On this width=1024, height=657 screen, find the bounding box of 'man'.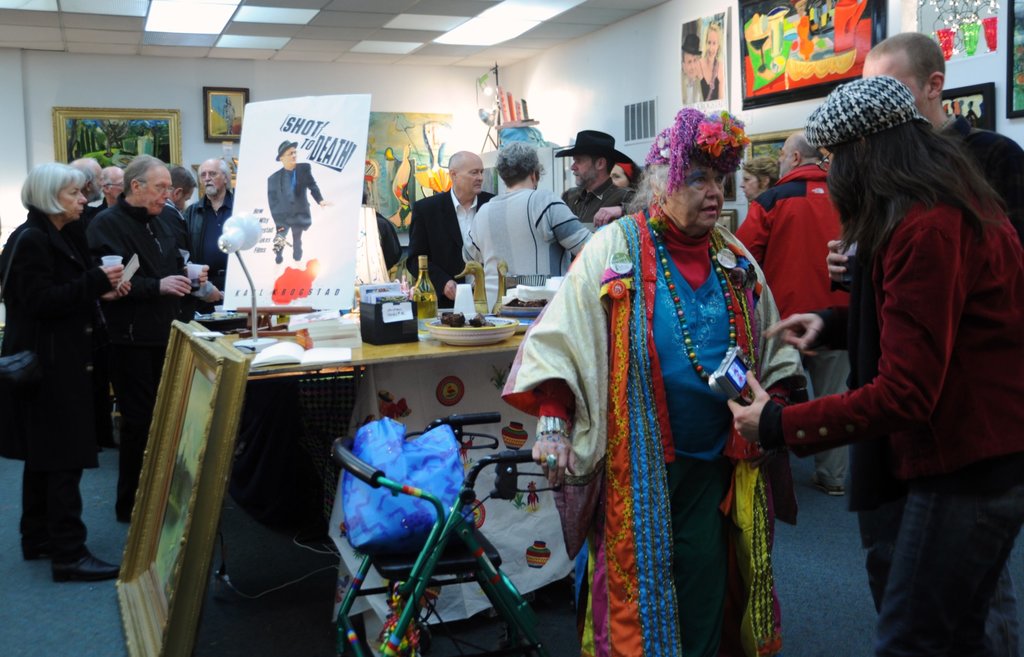
Bounding box: locate(170, 164, 189, 210).
